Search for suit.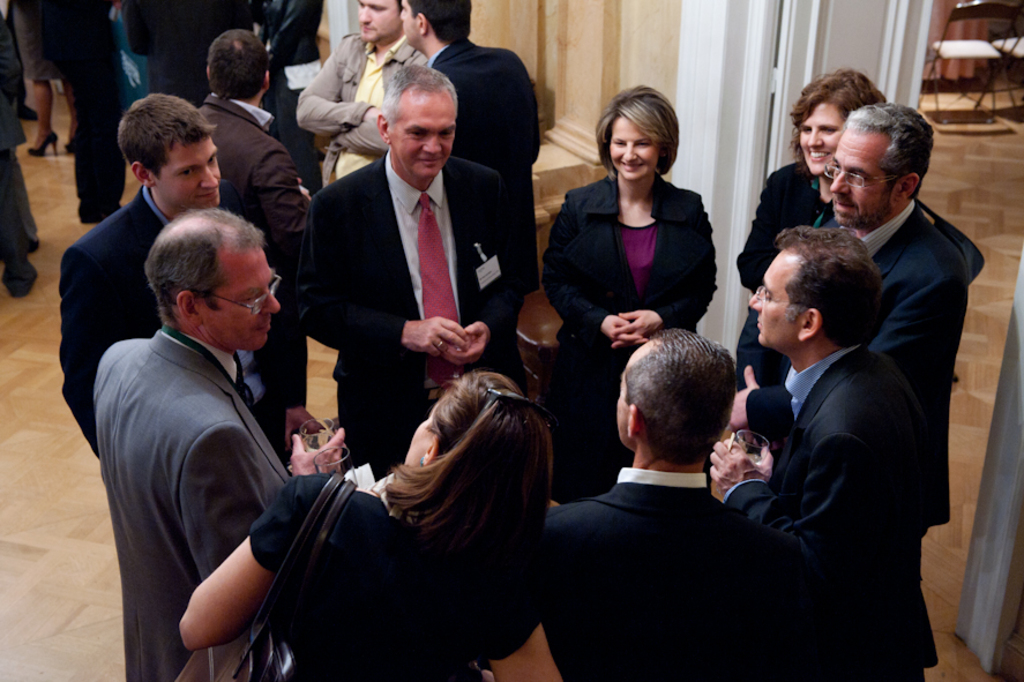
Found at (820, 200, 973, 681).
